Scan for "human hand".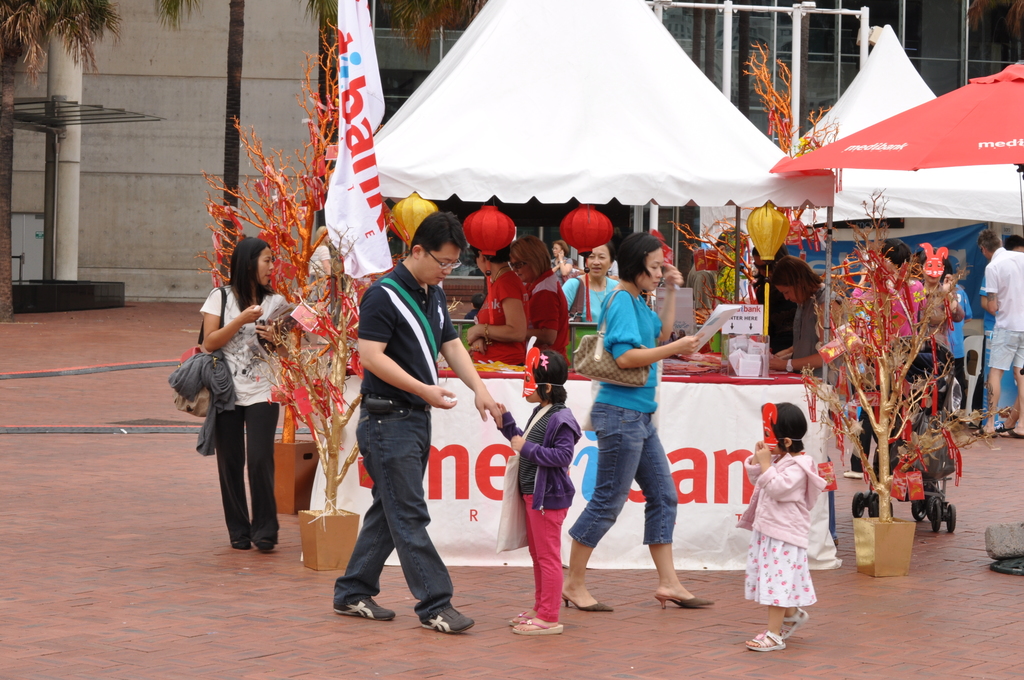
Scan result: x1=941, y1=274, x2=958, y2=293.
